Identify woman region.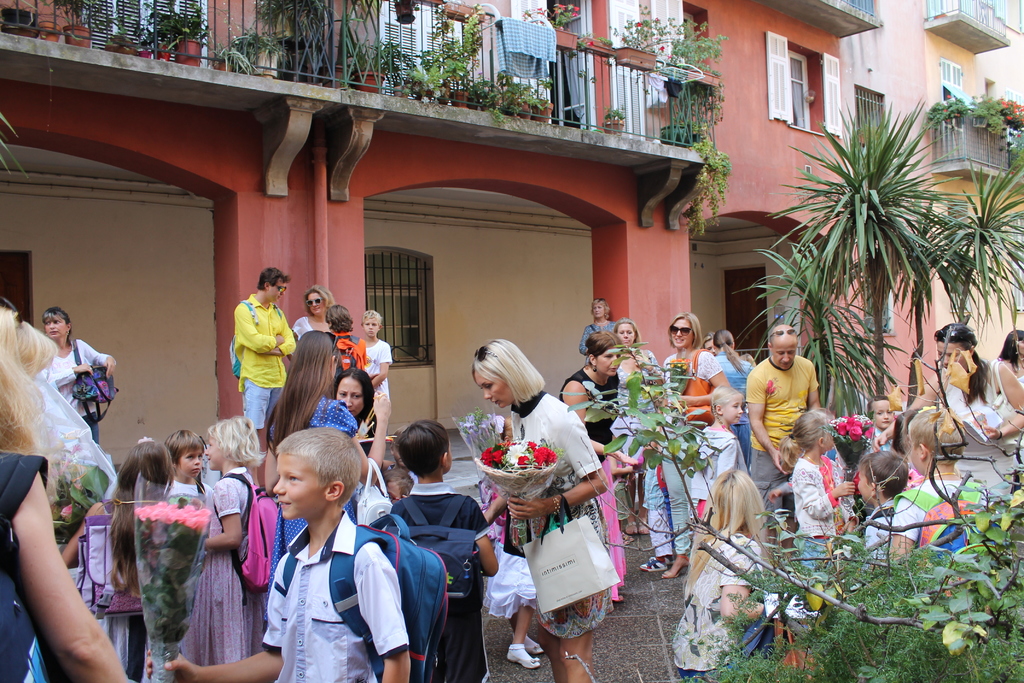
Region: detection(264, 333, 358, 582).
